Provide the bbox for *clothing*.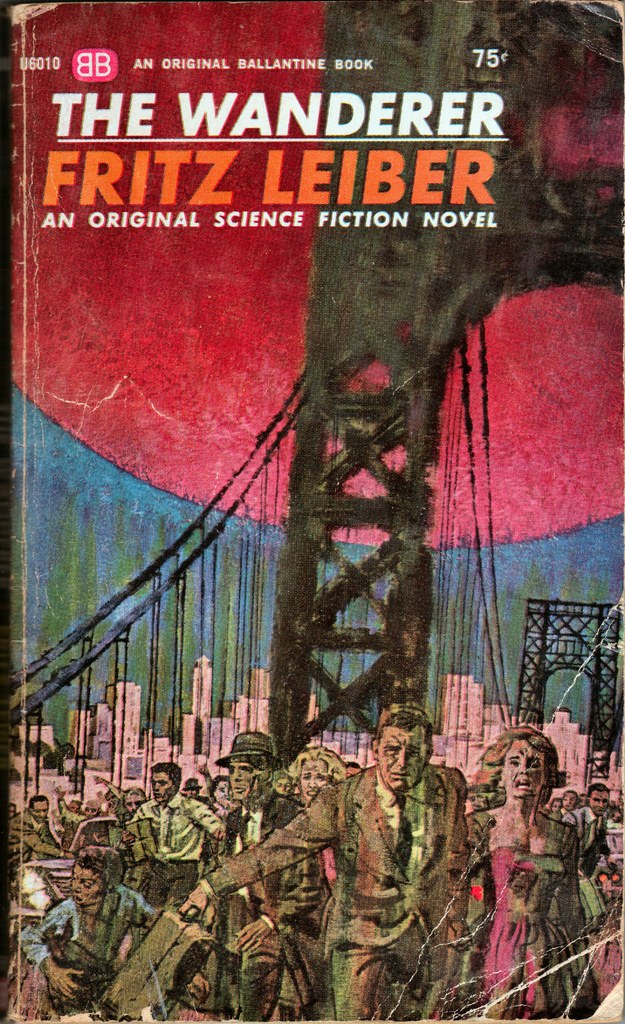
(x1=482, y1=854, x2=588, y2=1023).
